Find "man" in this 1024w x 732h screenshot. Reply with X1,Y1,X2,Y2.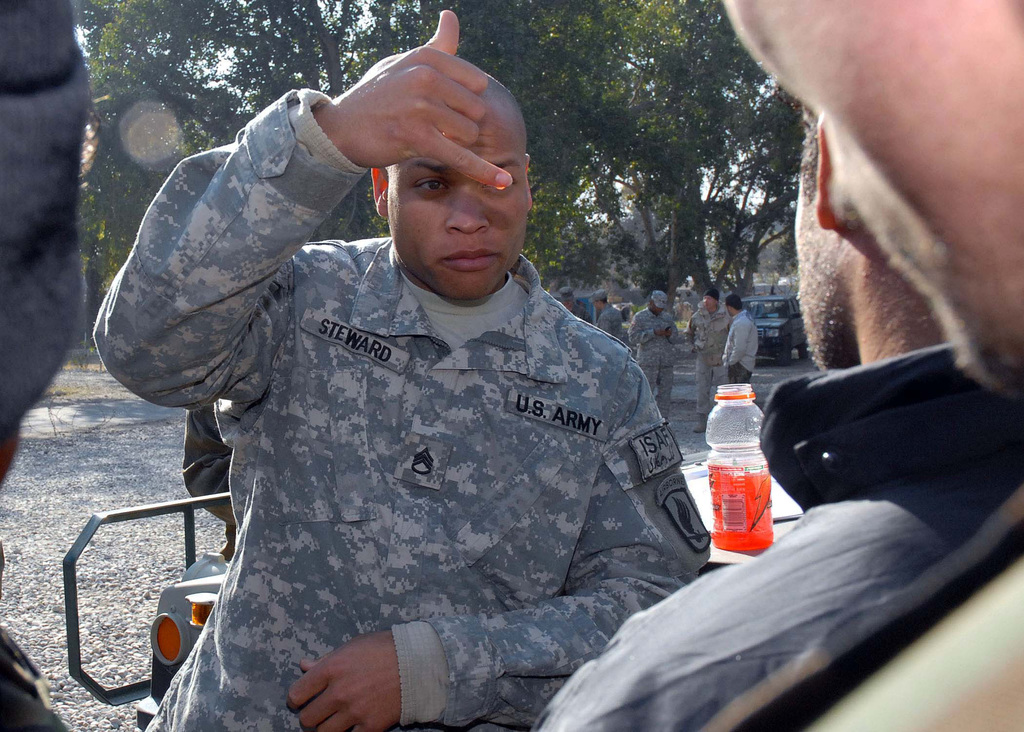
722,293,757,394.
